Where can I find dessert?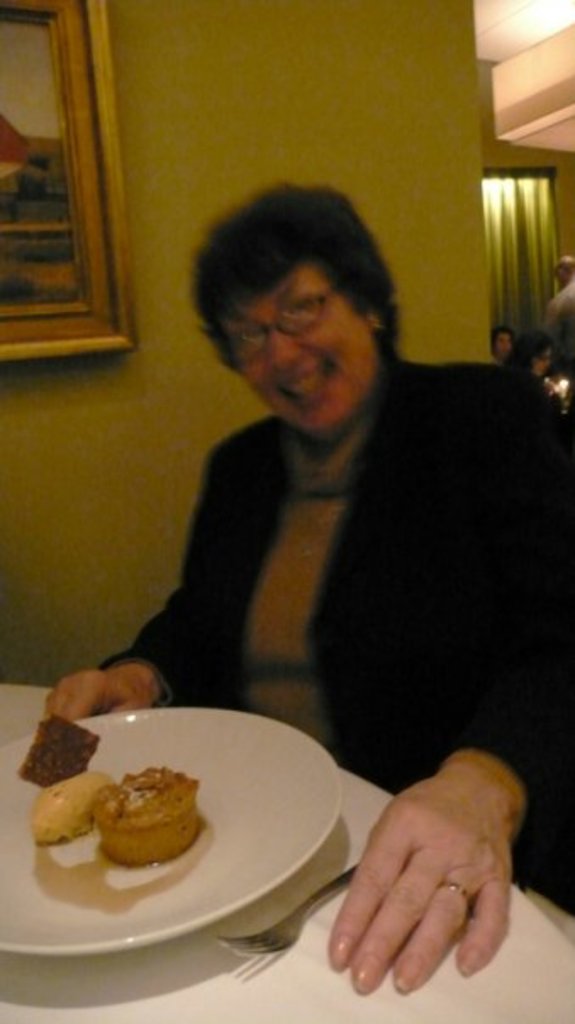
You can find it at [54,780,202,883].
